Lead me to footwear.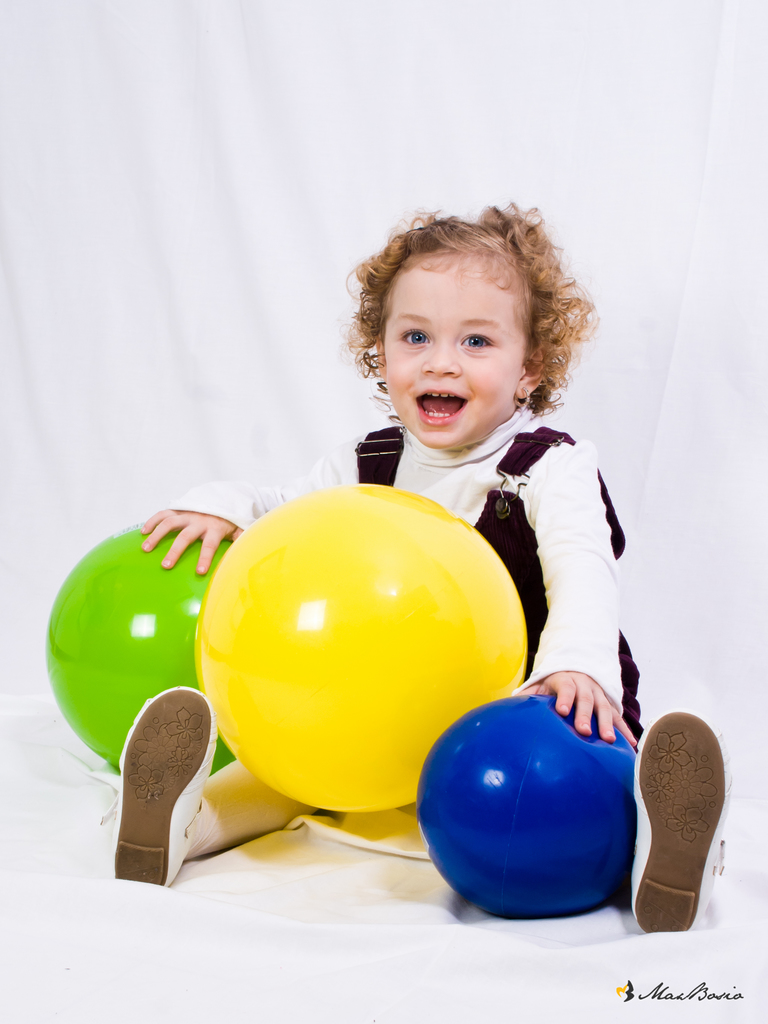
Lead to left=111, top=681, right=217, bottom=884.
